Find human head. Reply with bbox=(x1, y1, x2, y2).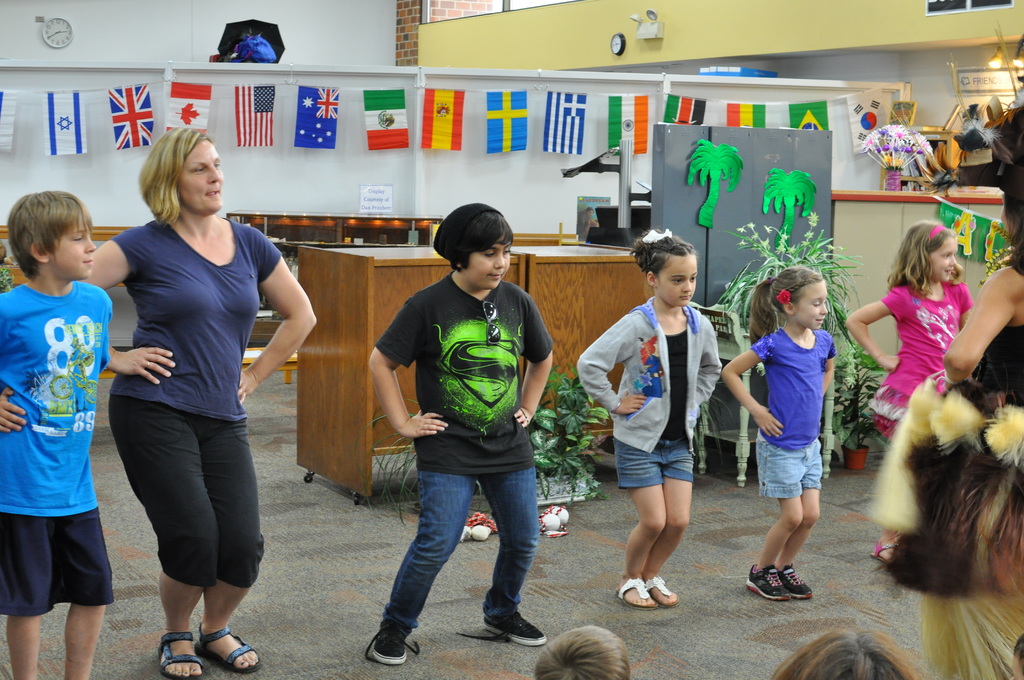
bbox=(906, 222, 955, 282).
